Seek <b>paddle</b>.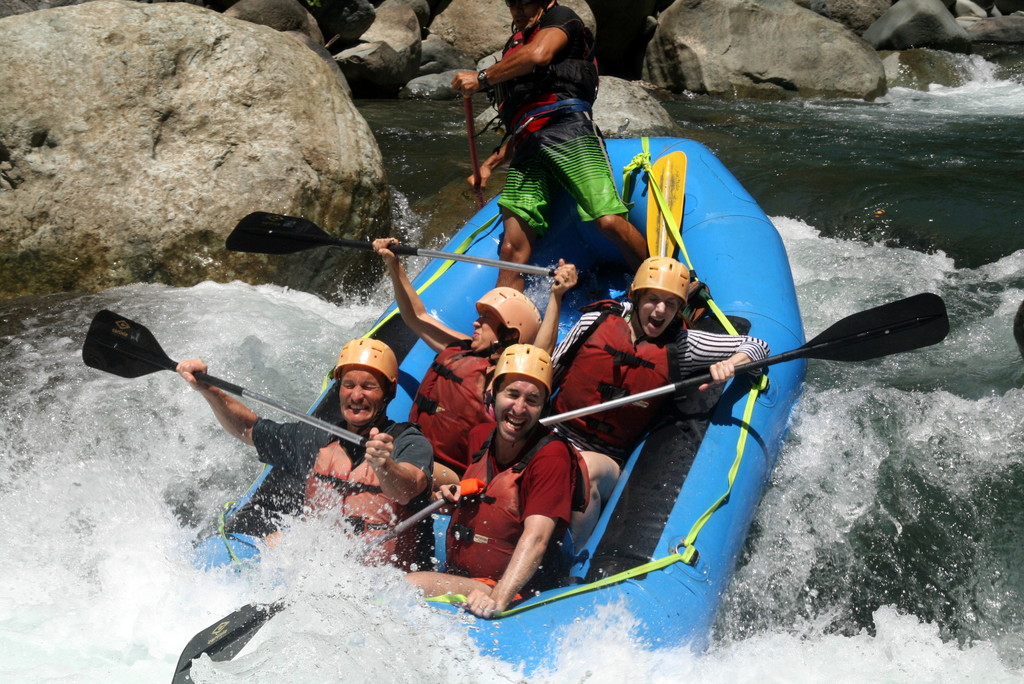
detection(79, 309, 364, 452).
